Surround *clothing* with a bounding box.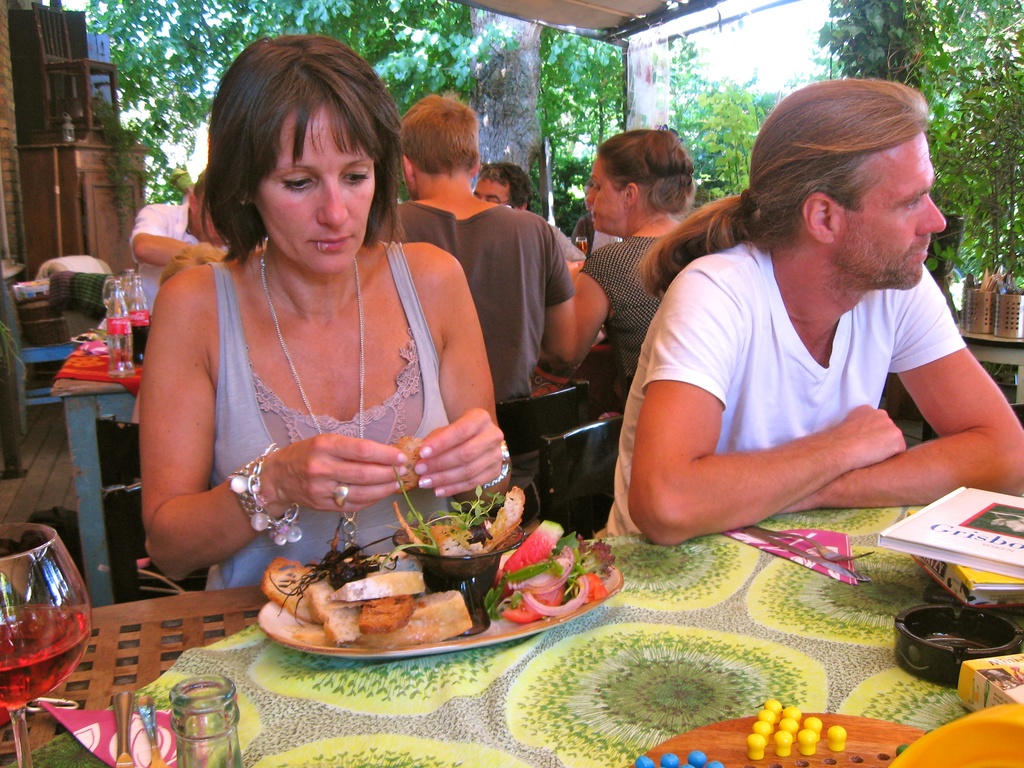
rect(587, 229, 671, 415).
